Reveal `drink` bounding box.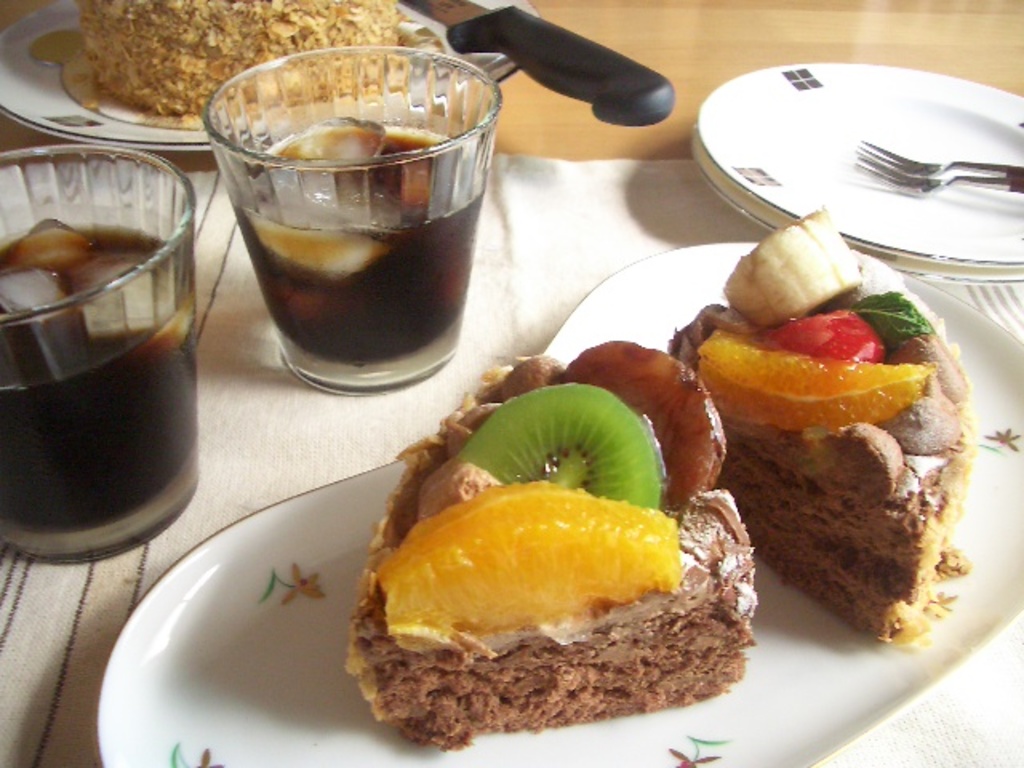
Revealed: [0, 141, 208, 562].
